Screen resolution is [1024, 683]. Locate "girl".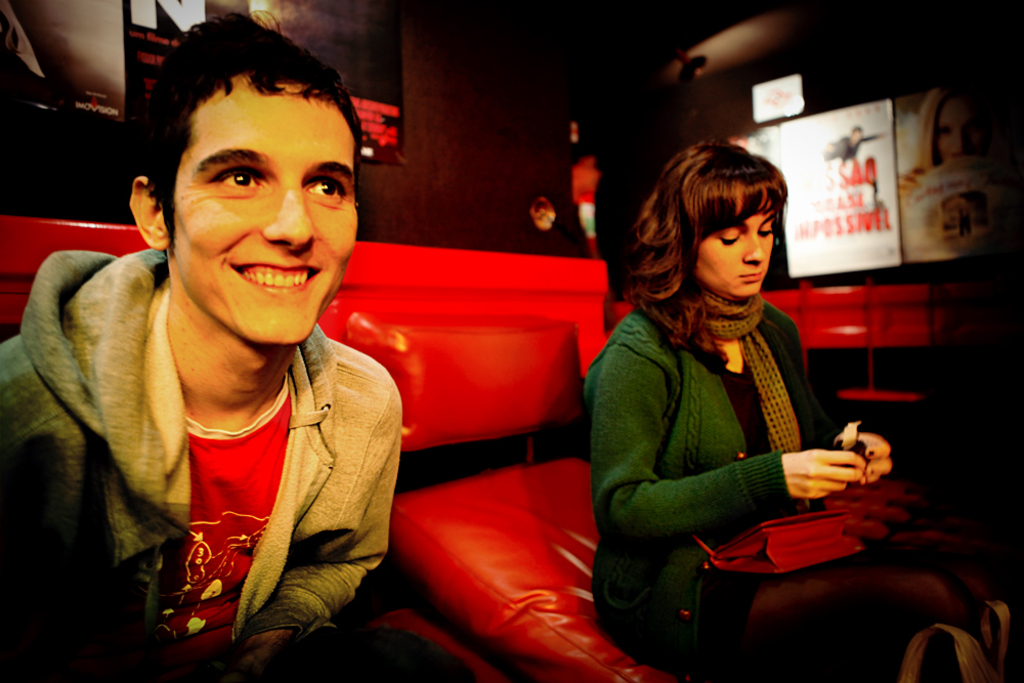
575/133/1012/682.
